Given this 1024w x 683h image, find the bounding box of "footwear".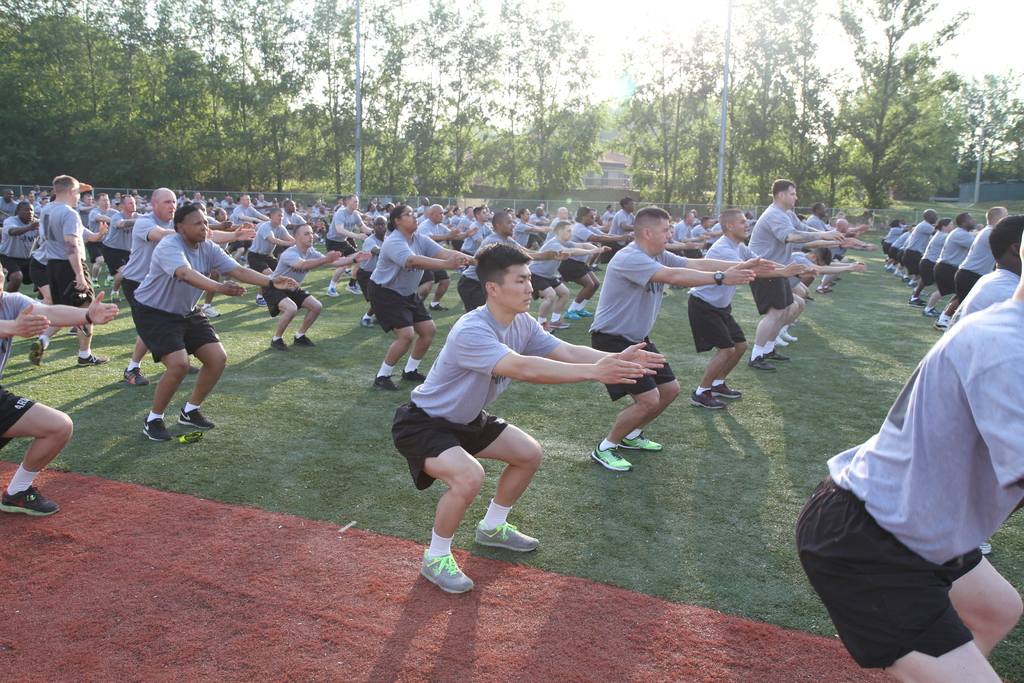
[x1=343, y1=283, x2=362, y2=297].
